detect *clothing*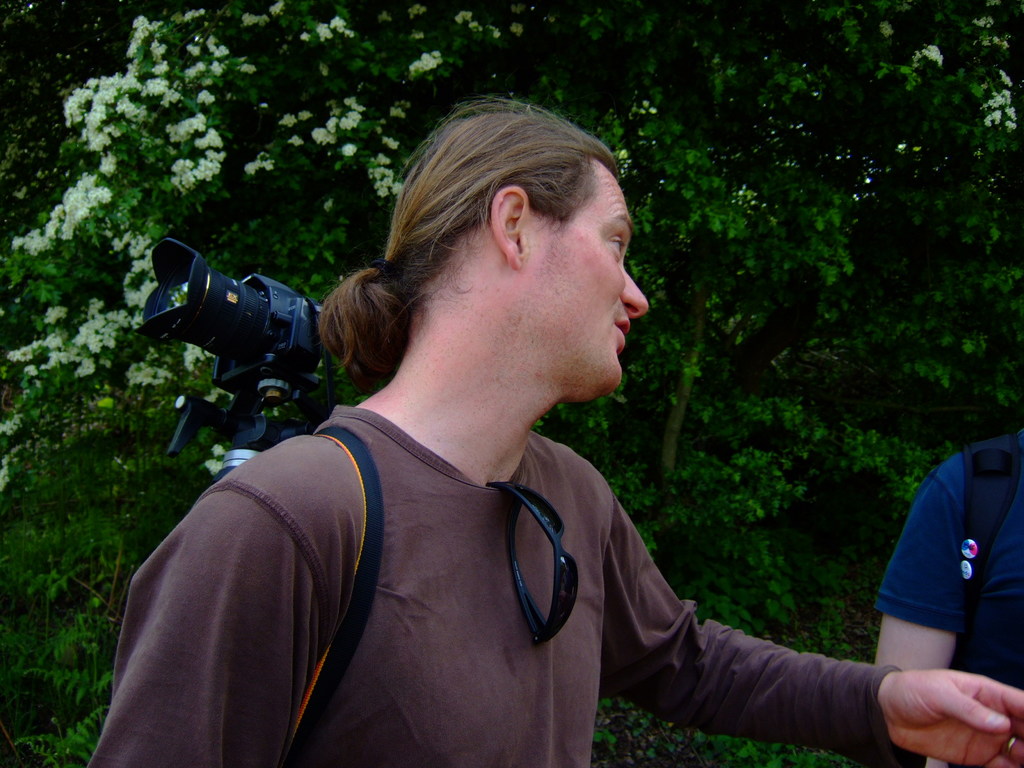
<region>876, 429, 1023, 767</region>
